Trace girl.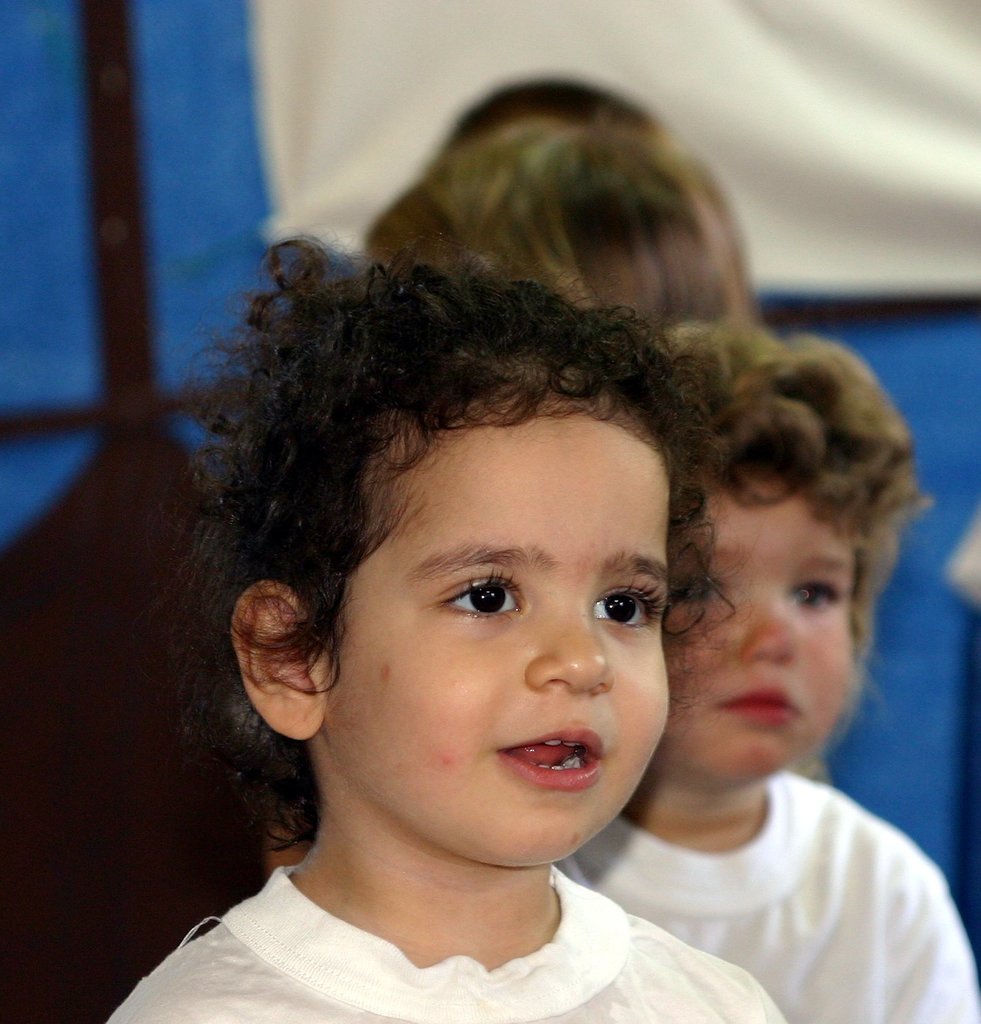
Traced to pyautogui.locateOnScreen(423, 113, 755, 336).
